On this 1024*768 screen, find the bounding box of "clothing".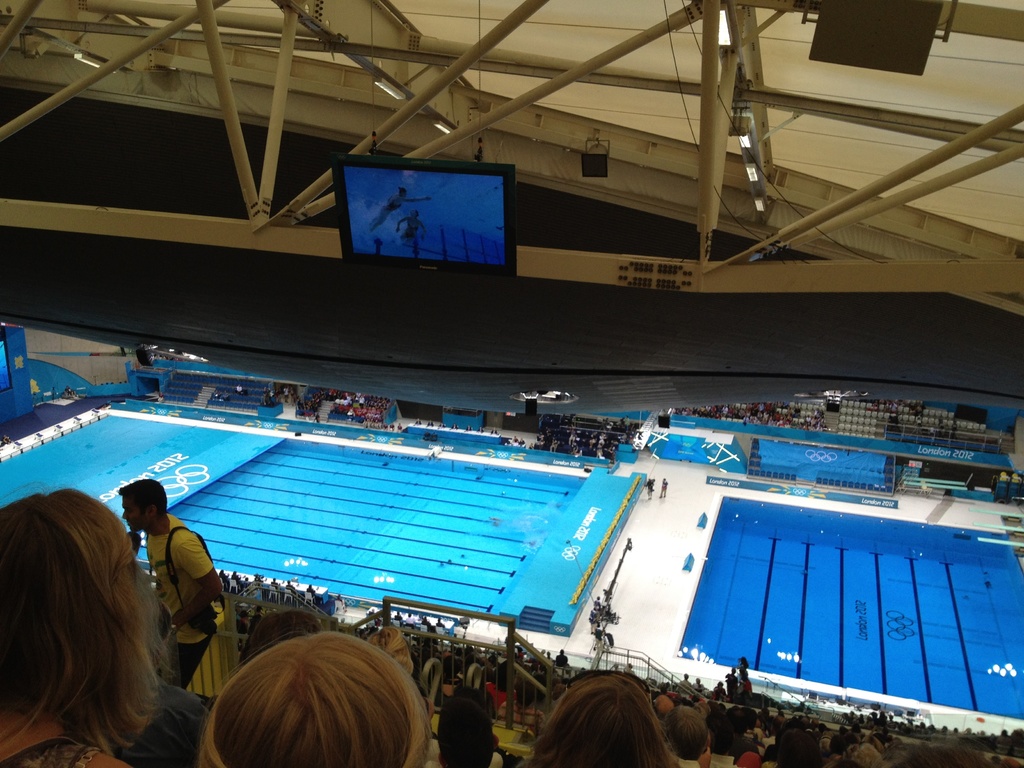
Bounding box: 111, 674, 209, 767.
